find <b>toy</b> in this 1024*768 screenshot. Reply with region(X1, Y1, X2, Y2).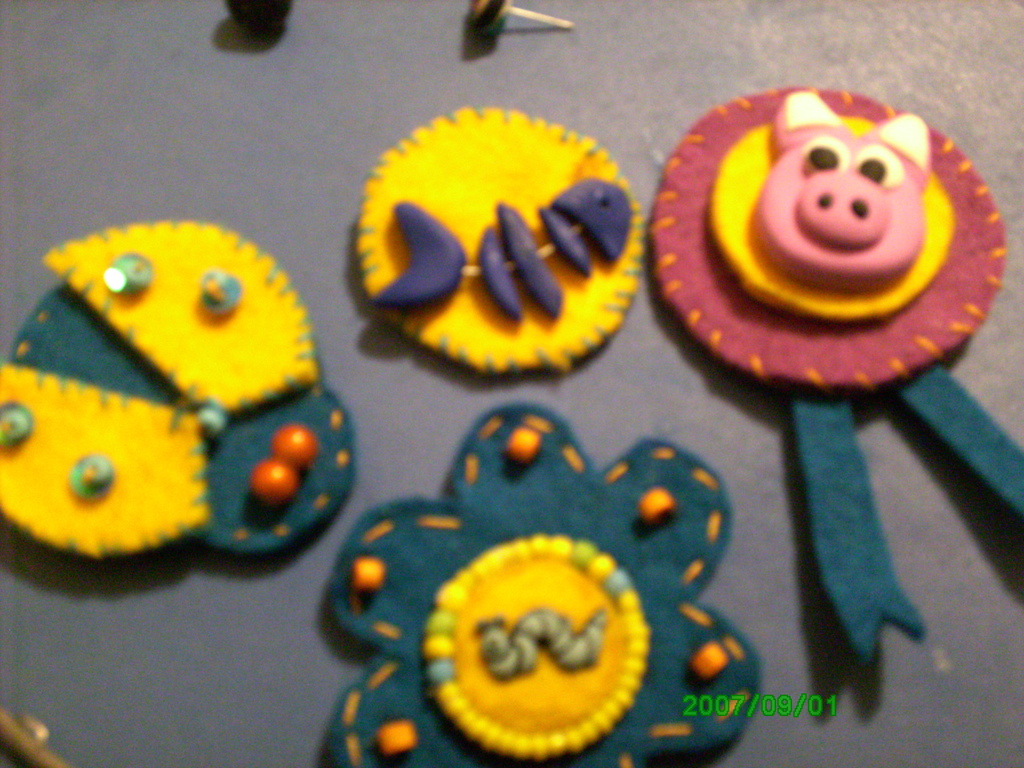
region(0, 214, 348, 550).
